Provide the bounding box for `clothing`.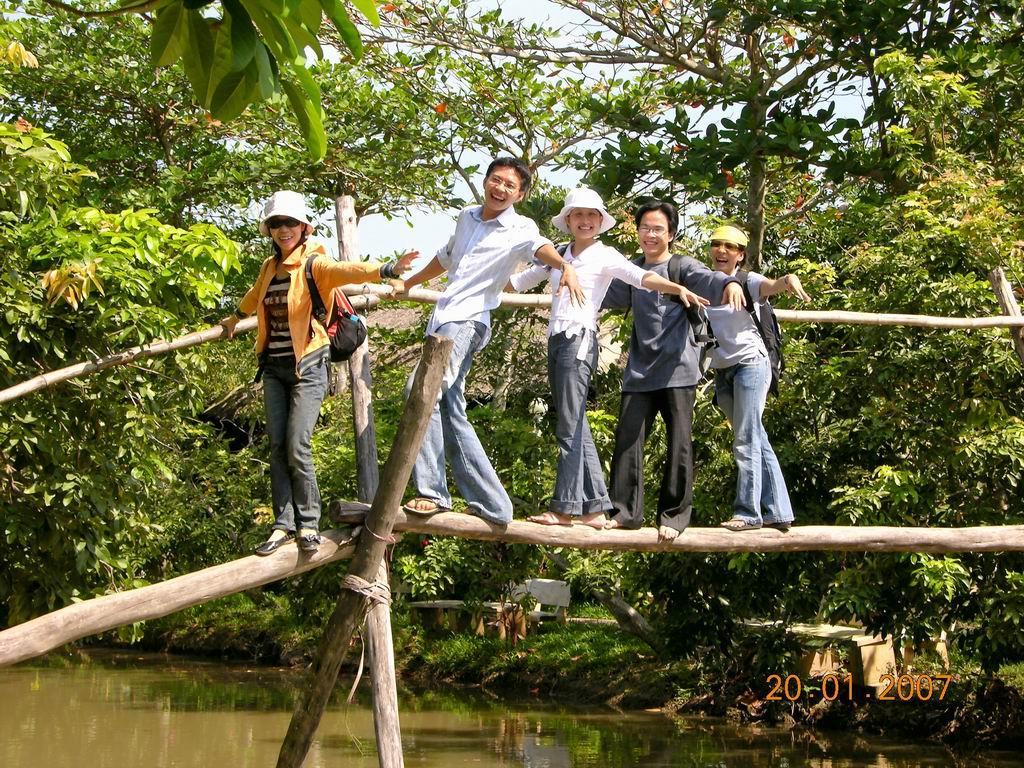
[689, 264, 801, 543].
